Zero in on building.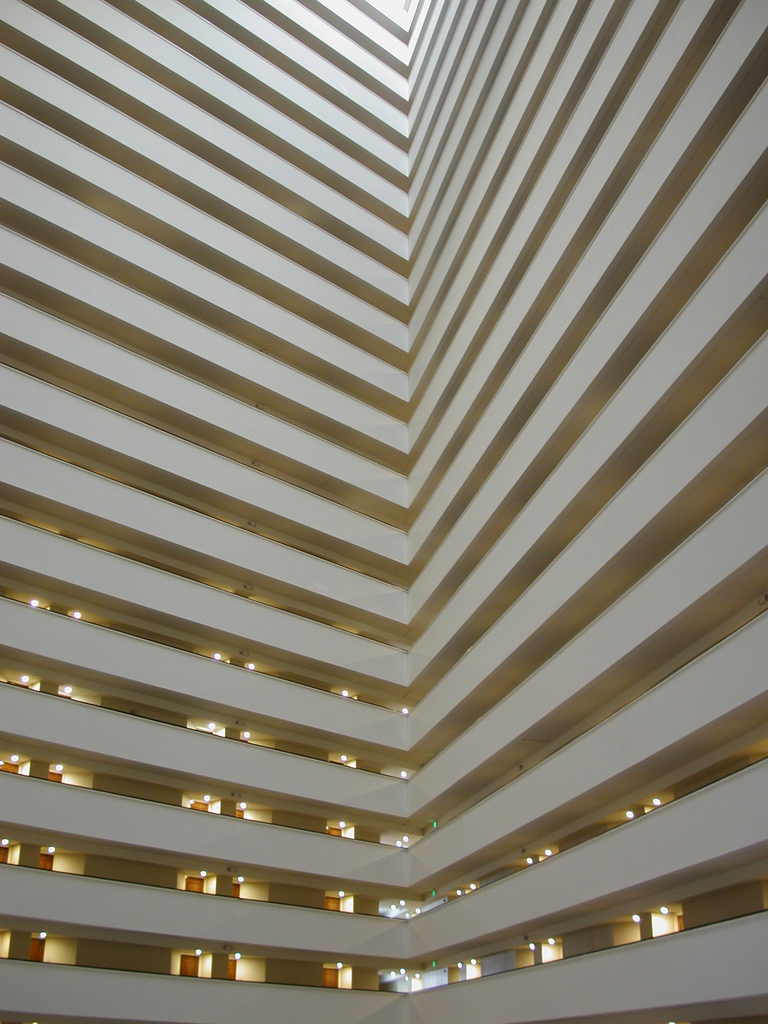
Zeroed in: 2/0/767/1023.
